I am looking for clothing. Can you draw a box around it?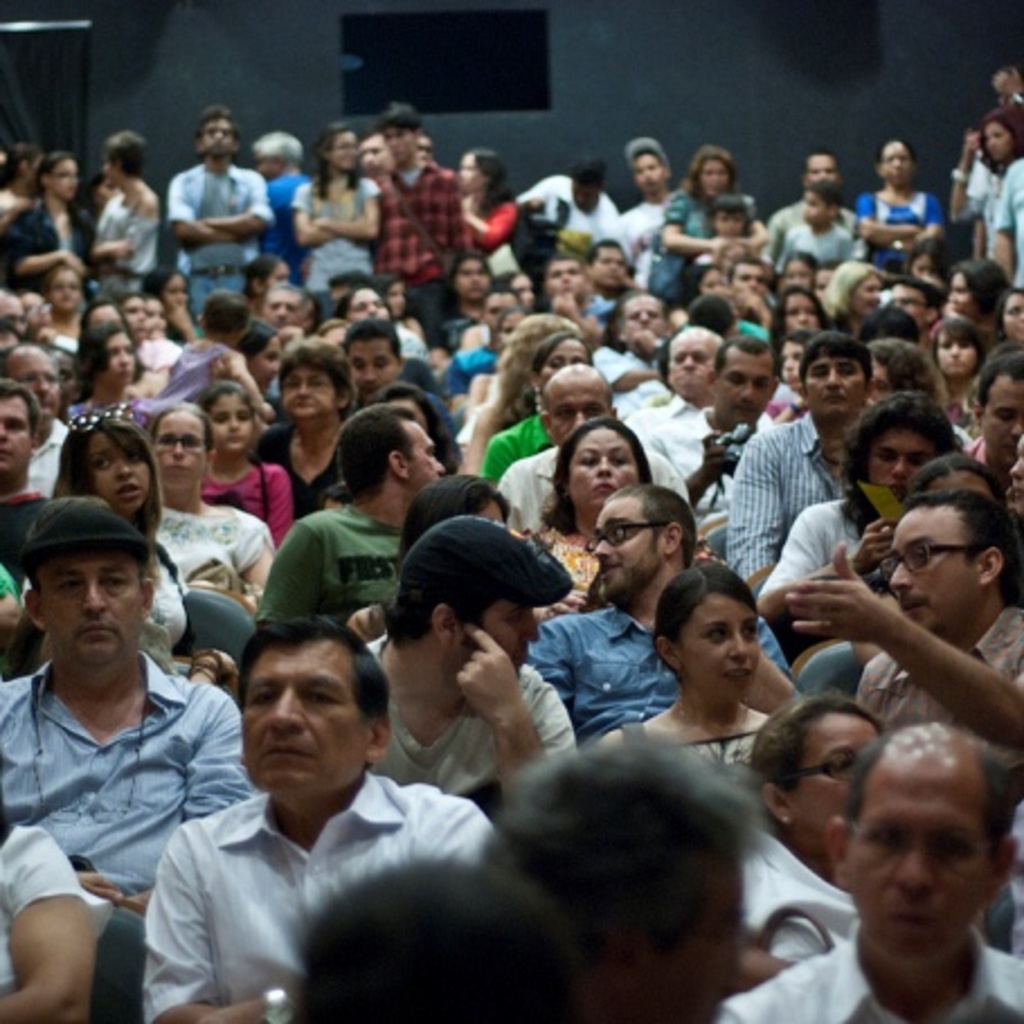
Sure, the bounding box is bbox=[855, 603, 1022, 734].
